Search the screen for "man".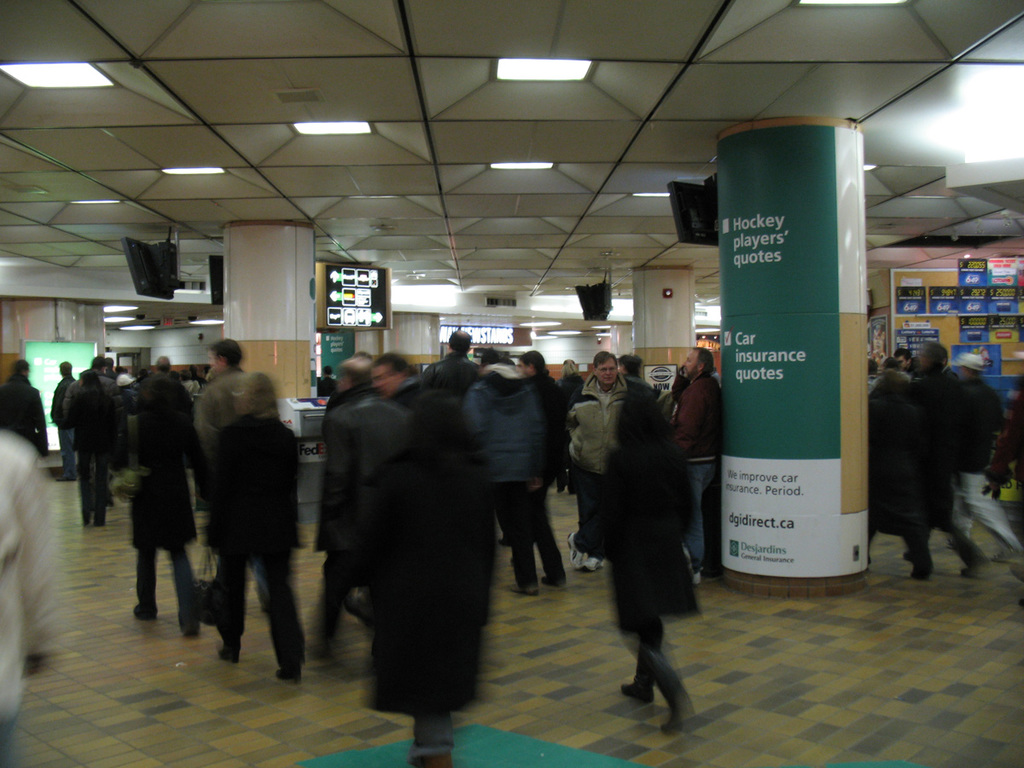
Found at [288,356,389,632].
